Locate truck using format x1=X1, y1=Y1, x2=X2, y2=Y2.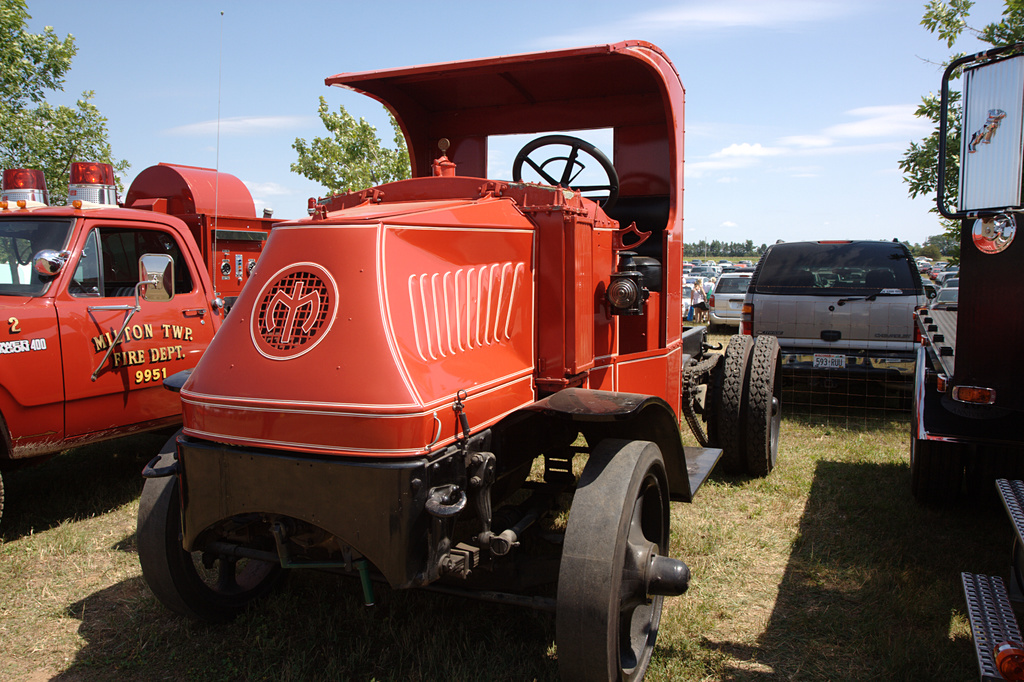
x1=908, y1=37, x2=1023, y2=681.
